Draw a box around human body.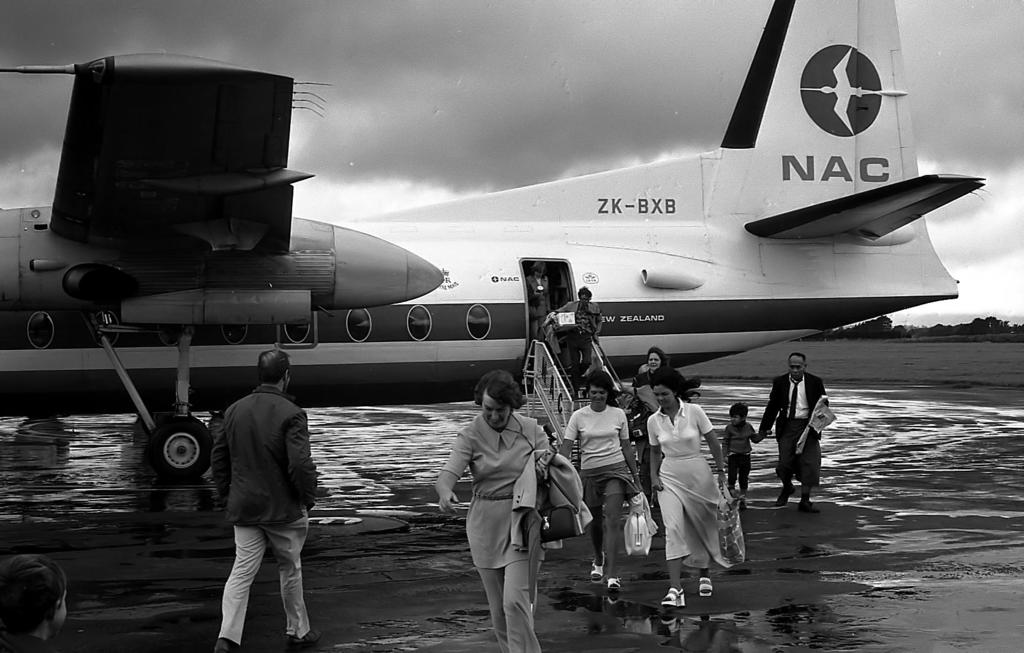
box(554, 368, 649, 601).
